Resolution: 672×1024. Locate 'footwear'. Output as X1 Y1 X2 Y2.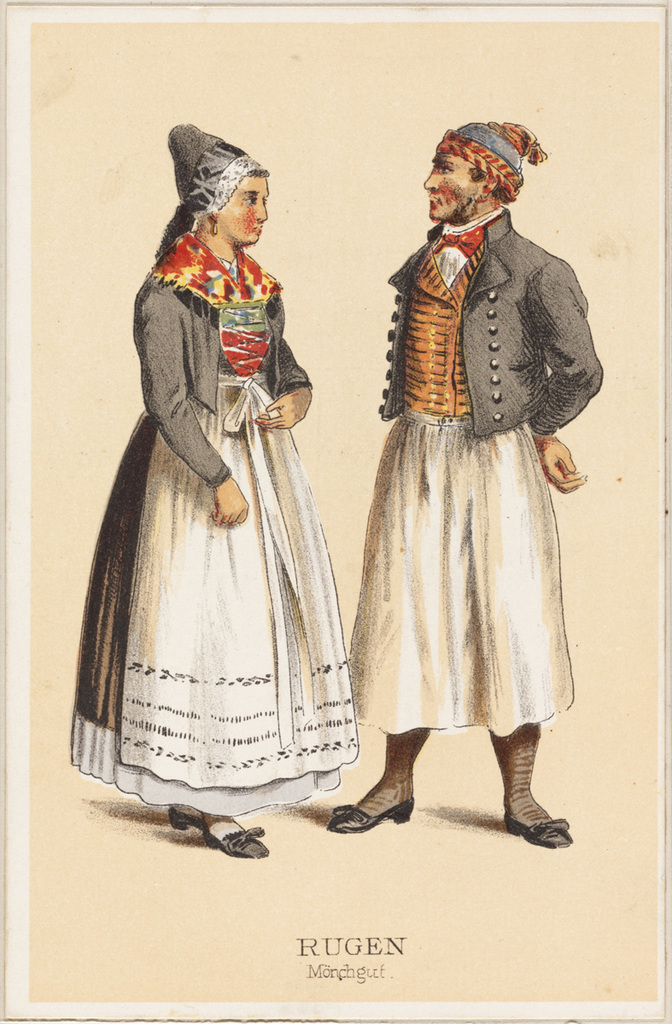
315 806 410 830.
